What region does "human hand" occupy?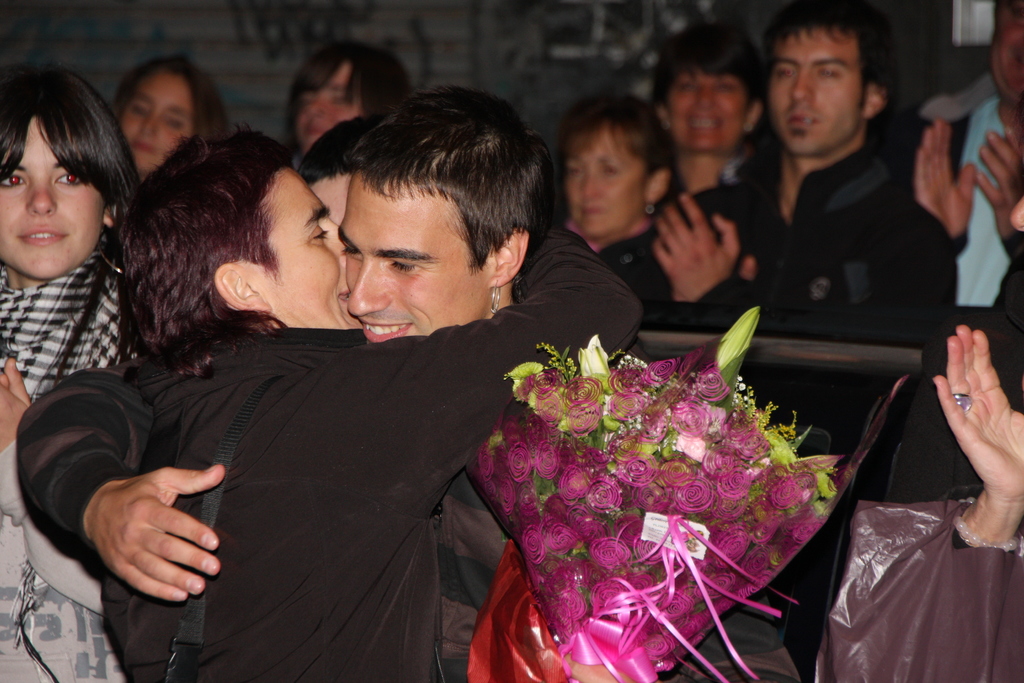
[0,356,34,453].
